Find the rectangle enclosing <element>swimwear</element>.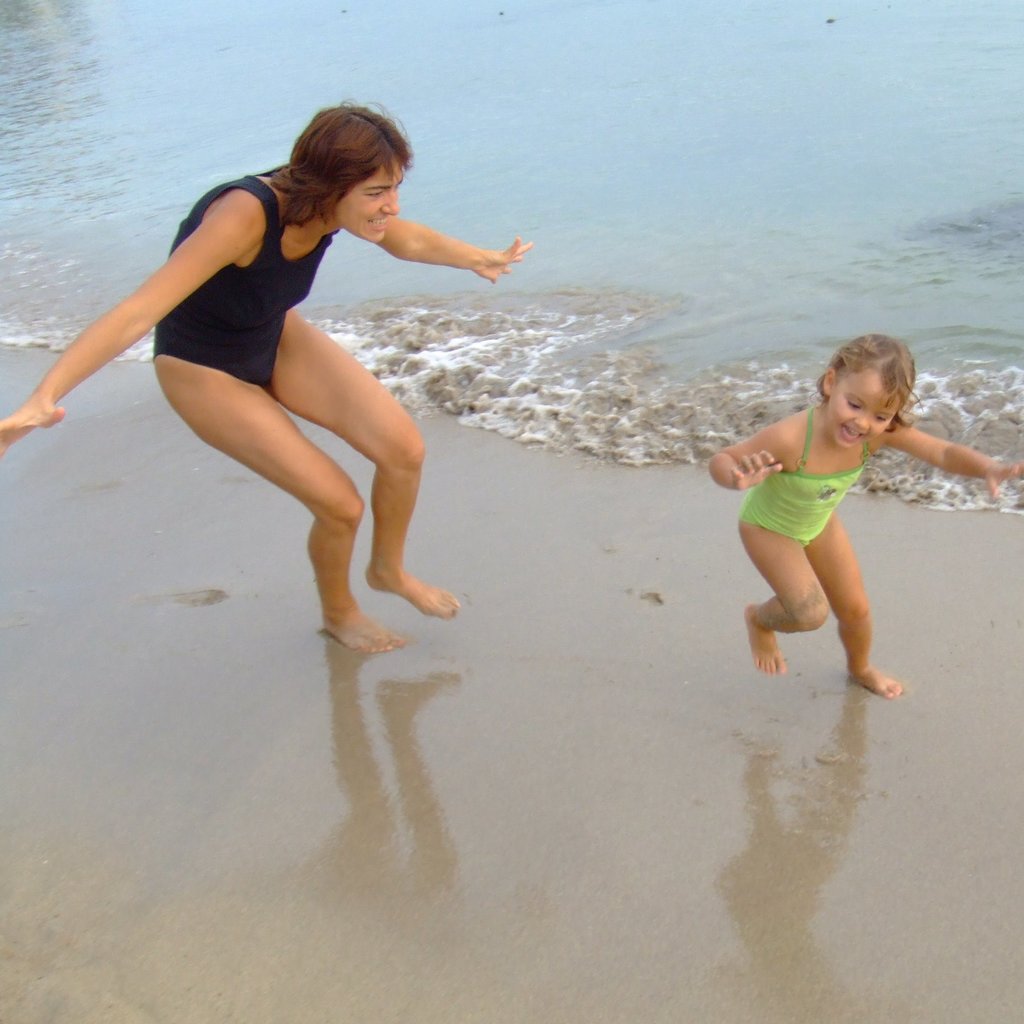
{"left": 152, "top": 171, "right": 331, "bottom": 391}.
